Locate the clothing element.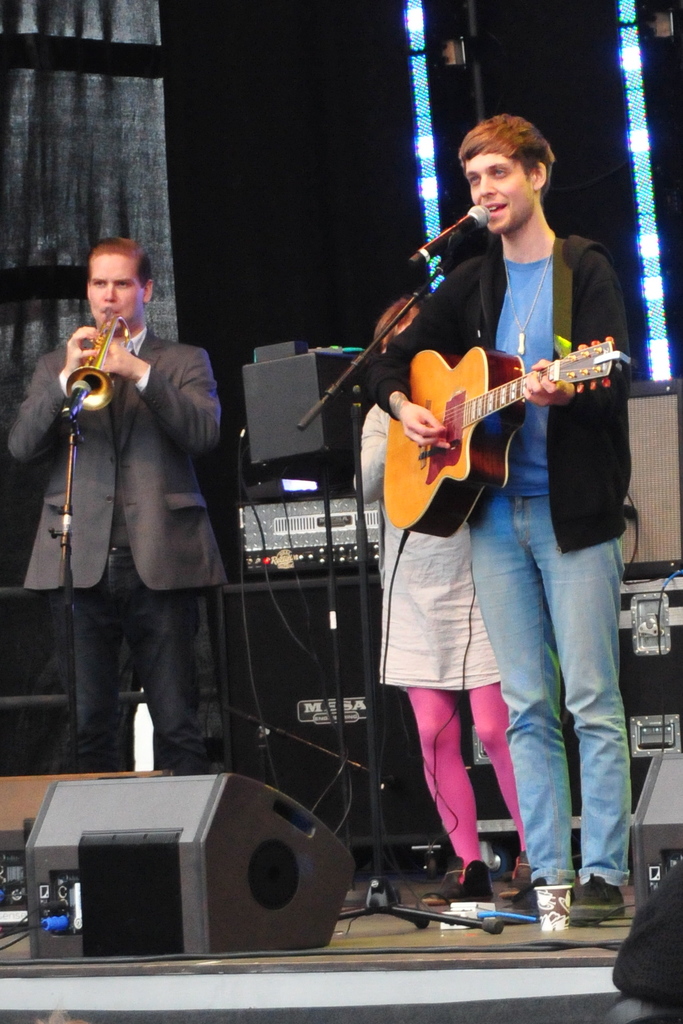
Element bbox: l=358, t=384, r=531, b=863.
